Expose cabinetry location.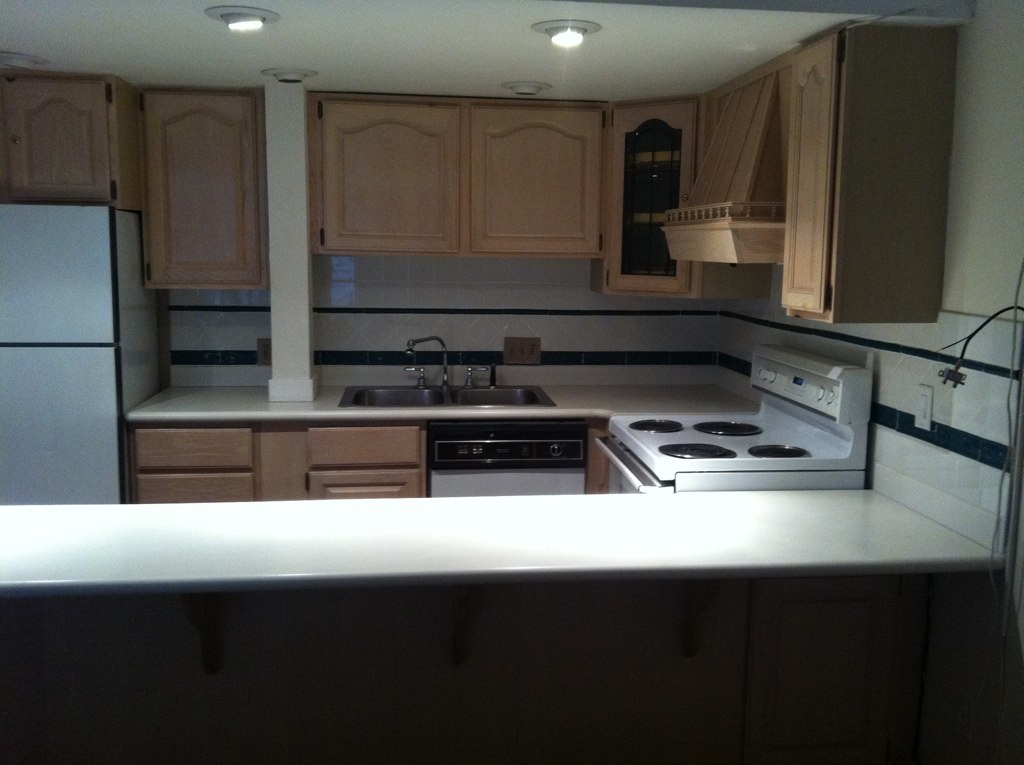
Exposed at region(122, 426, 433, 512).
